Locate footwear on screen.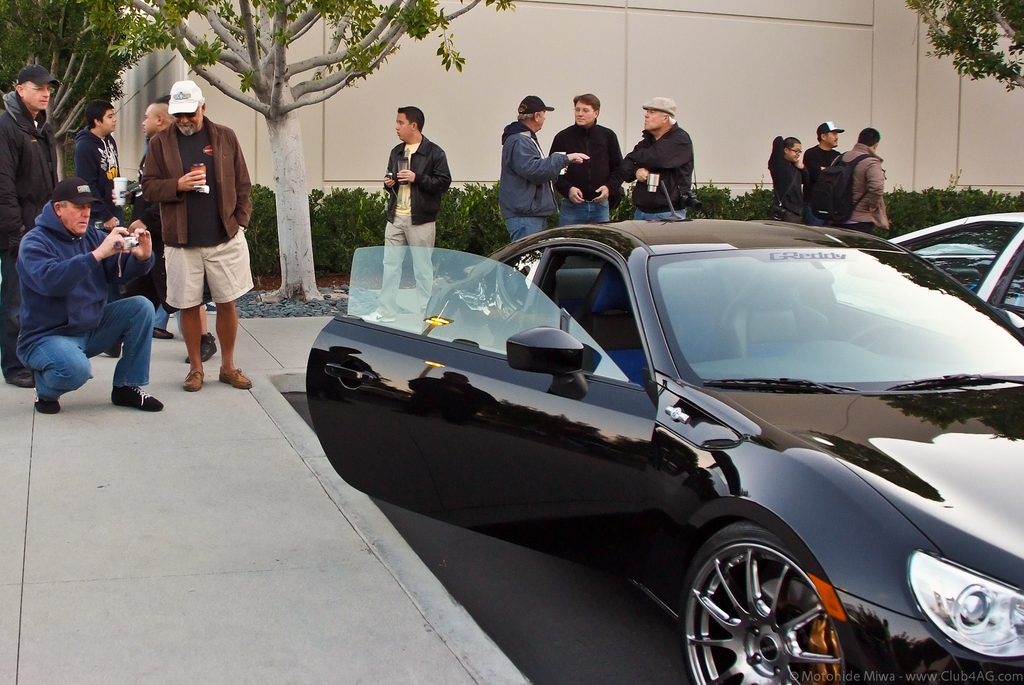
On screen at {"x1": 32, "y1": 395, "x2": 61, "y2": 416}.
